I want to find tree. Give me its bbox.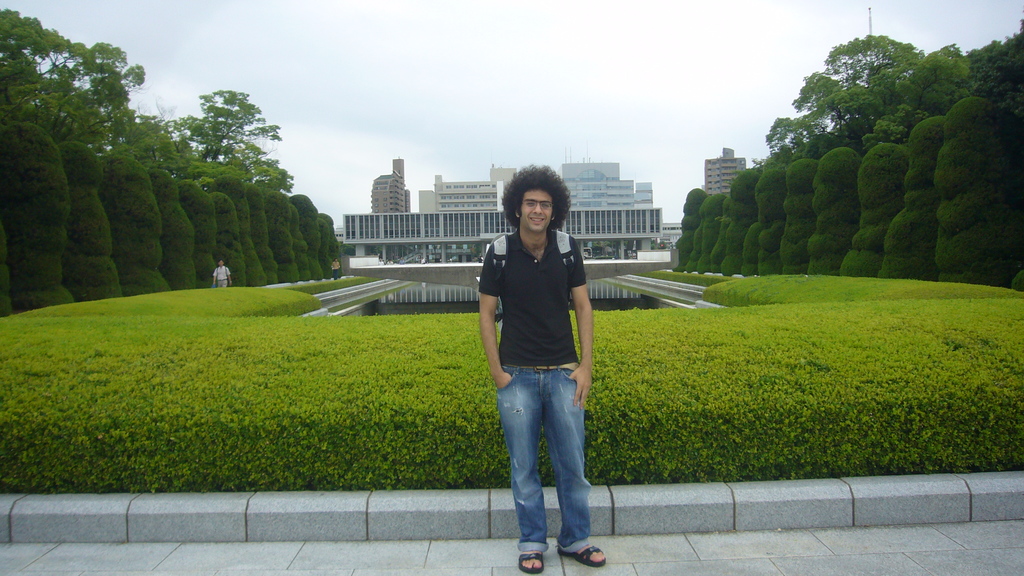
region(177, 88, 295, 195).
